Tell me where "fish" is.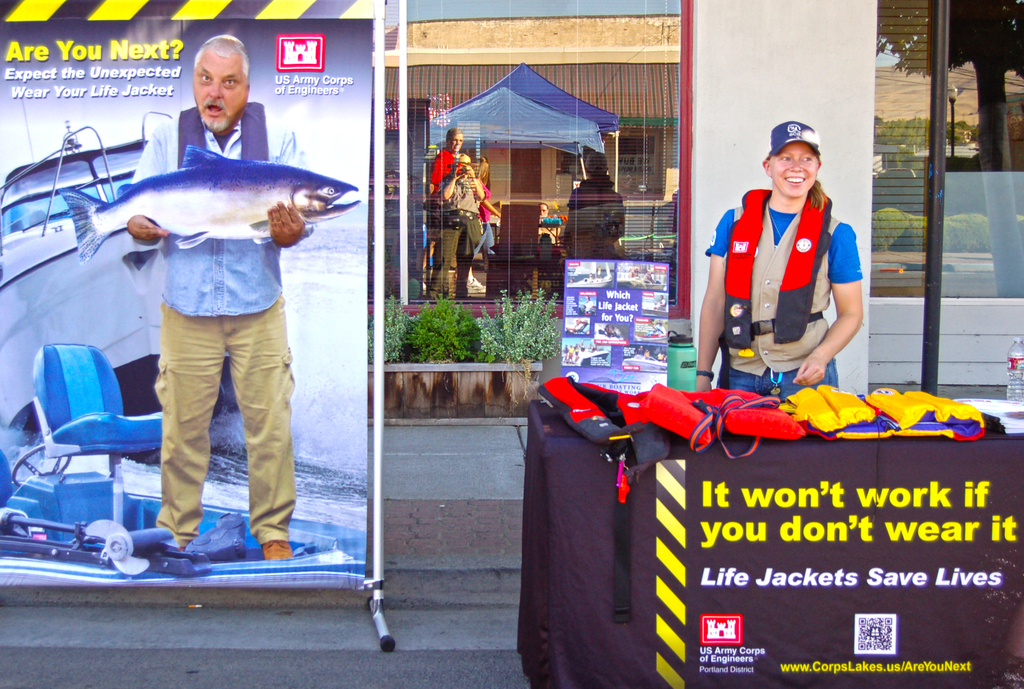
"fish" is at [left=73, top=134, right=342, bottom=247].
